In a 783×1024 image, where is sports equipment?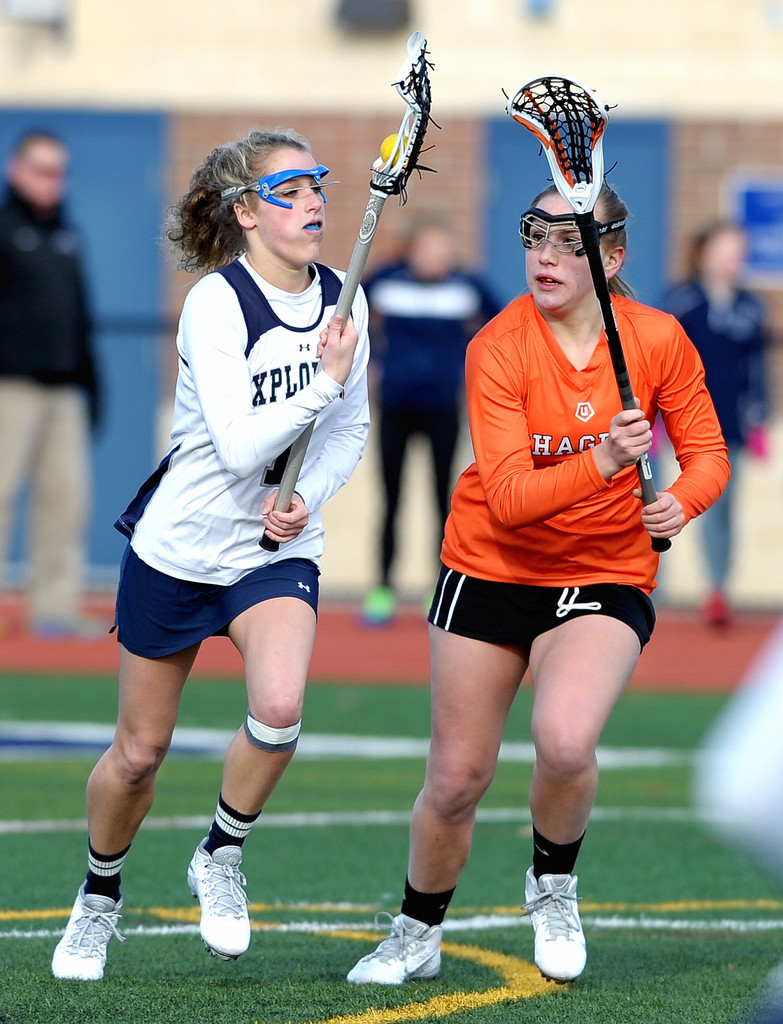
rect(109, 251, 367, 664).
